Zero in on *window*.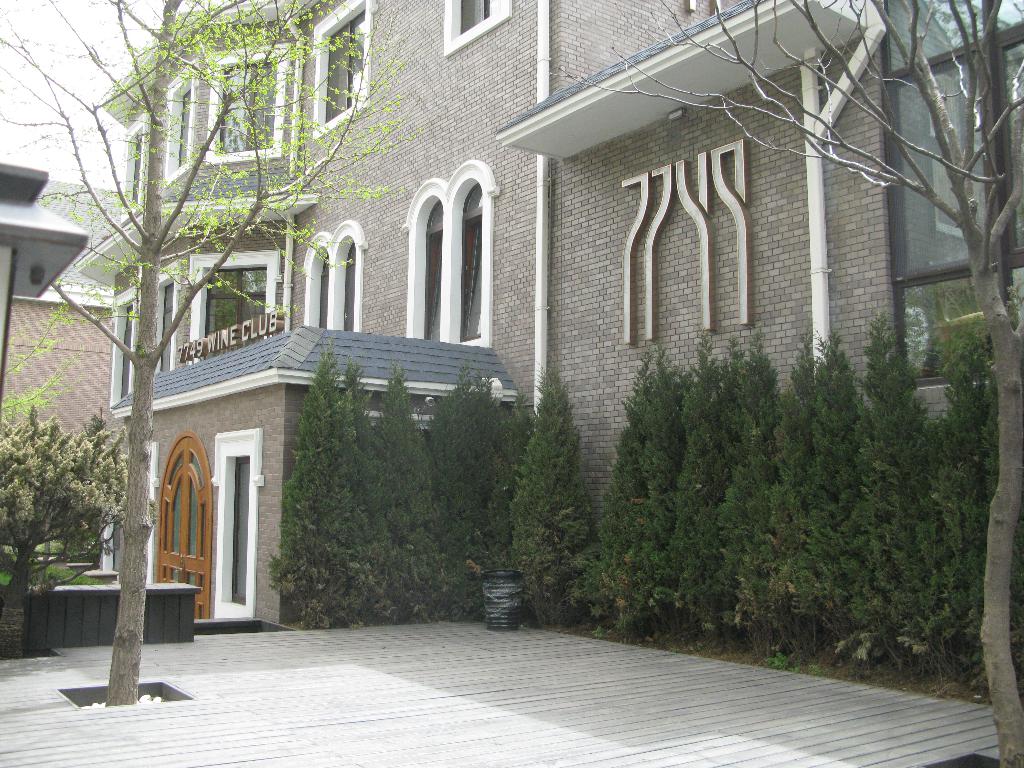
Zeroed in: <region>190, 246, 280, 363</region>.
